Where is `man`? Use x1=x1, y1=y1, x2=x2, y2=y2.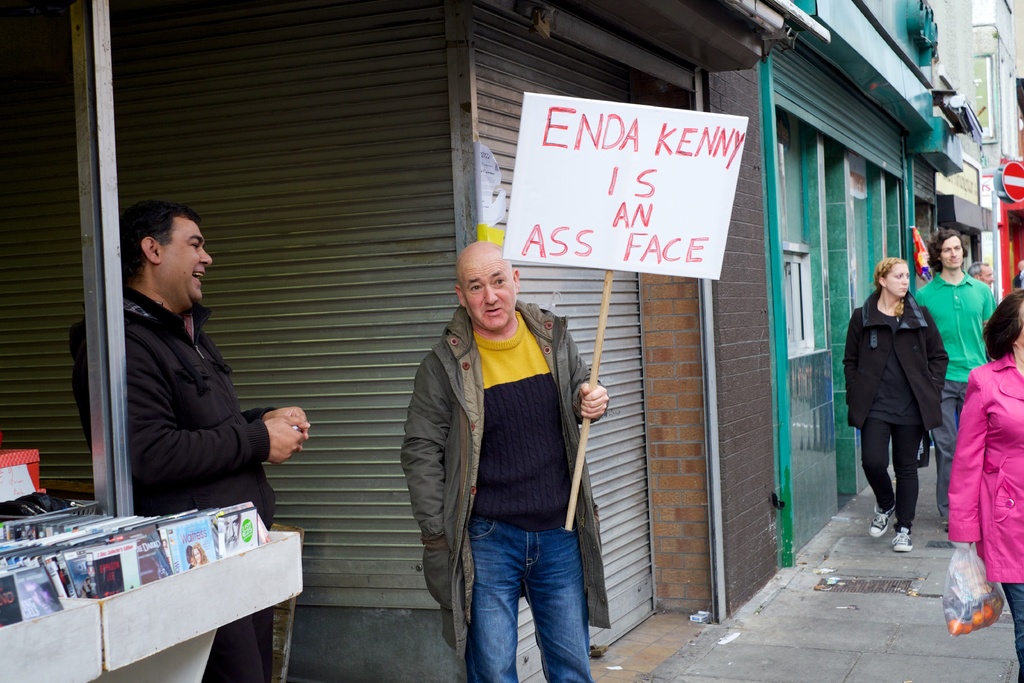
x1=401, y1=241, x2=609, y2=682.
